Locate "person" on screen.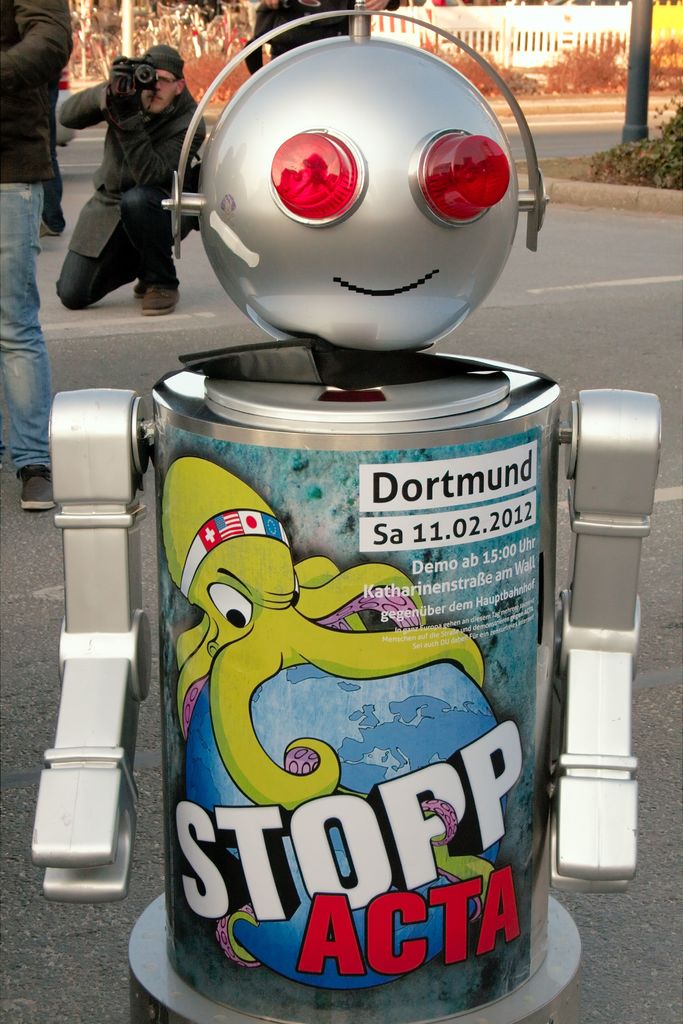
On screen at detection(55, 43, 207, 314).
